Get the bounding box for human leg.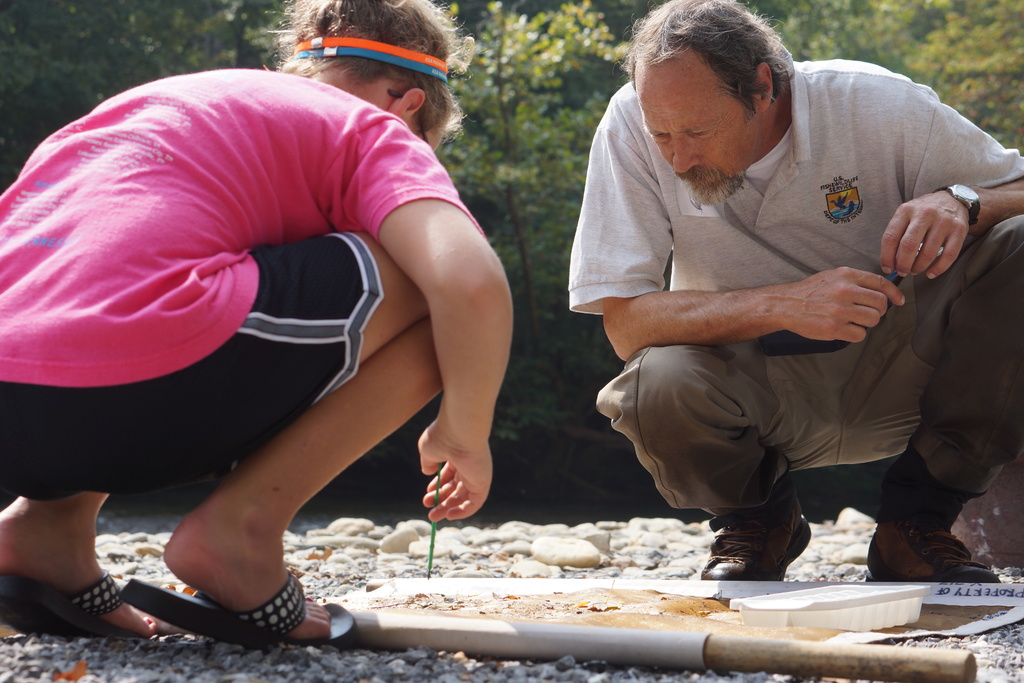
bbox=(0, 490, 170, 651).
